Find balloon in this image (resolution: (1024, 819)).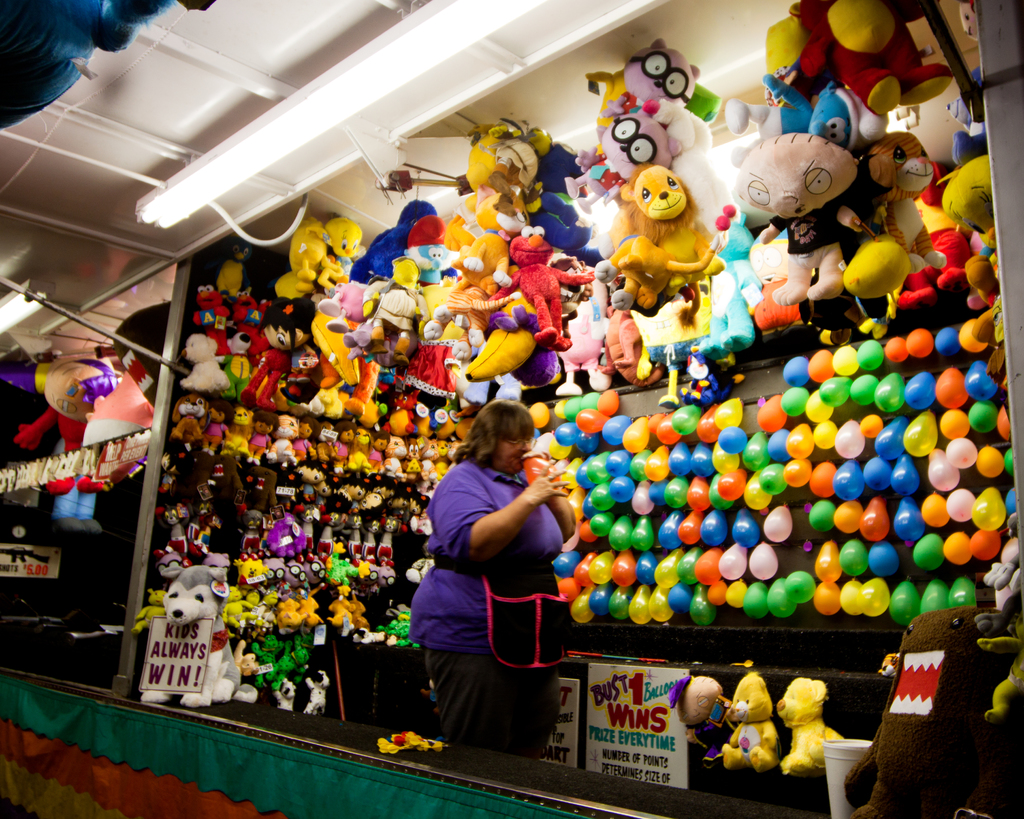
(left=934, top=329, right=960, bottom=357).
